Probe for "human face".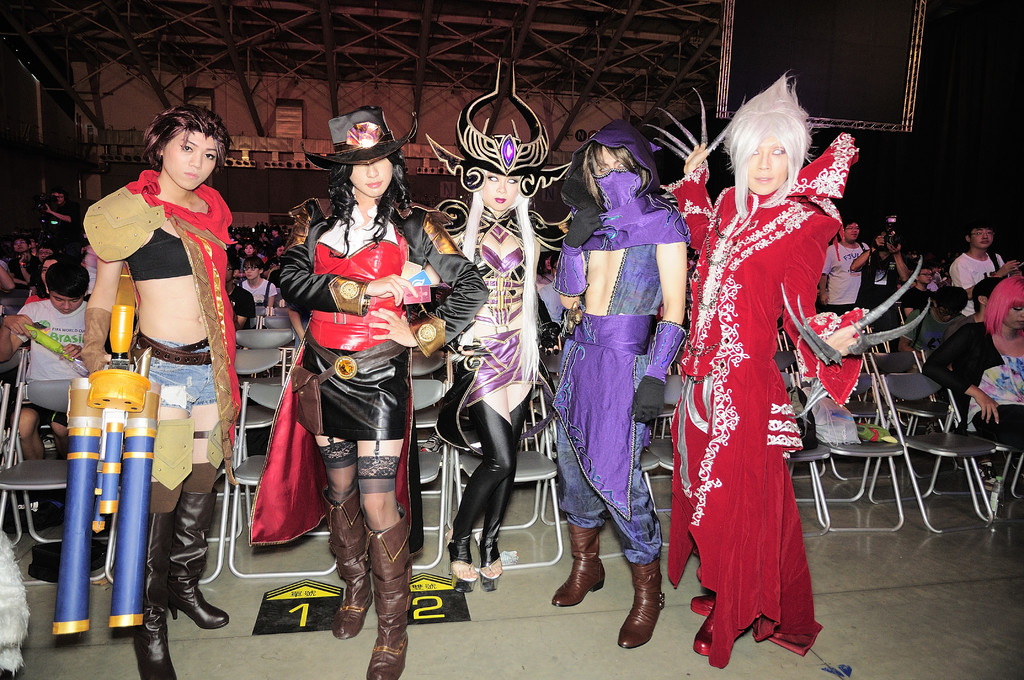
Probe result: detection(915, 264, 942, 282).
